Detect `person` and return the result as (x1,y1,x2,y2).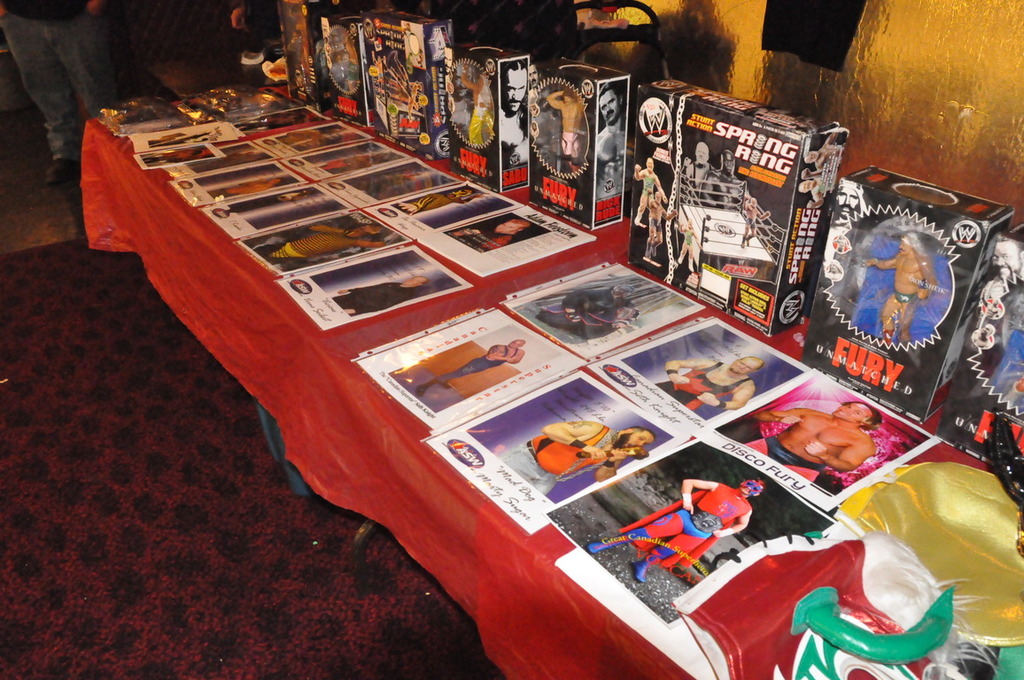
(645,191,676,260).
